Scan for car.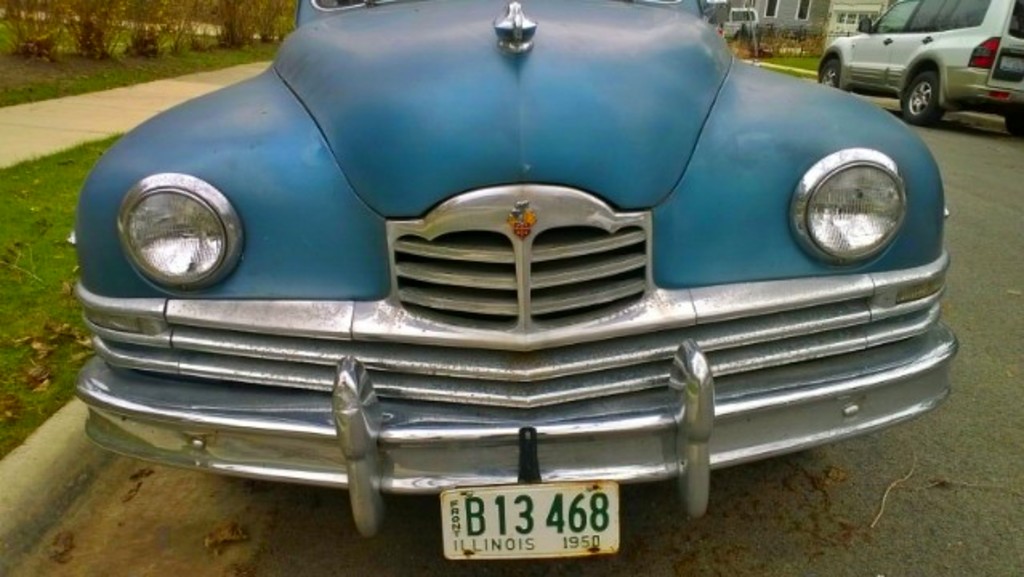
Scan result: BBox(74, 0, 957, 563).
